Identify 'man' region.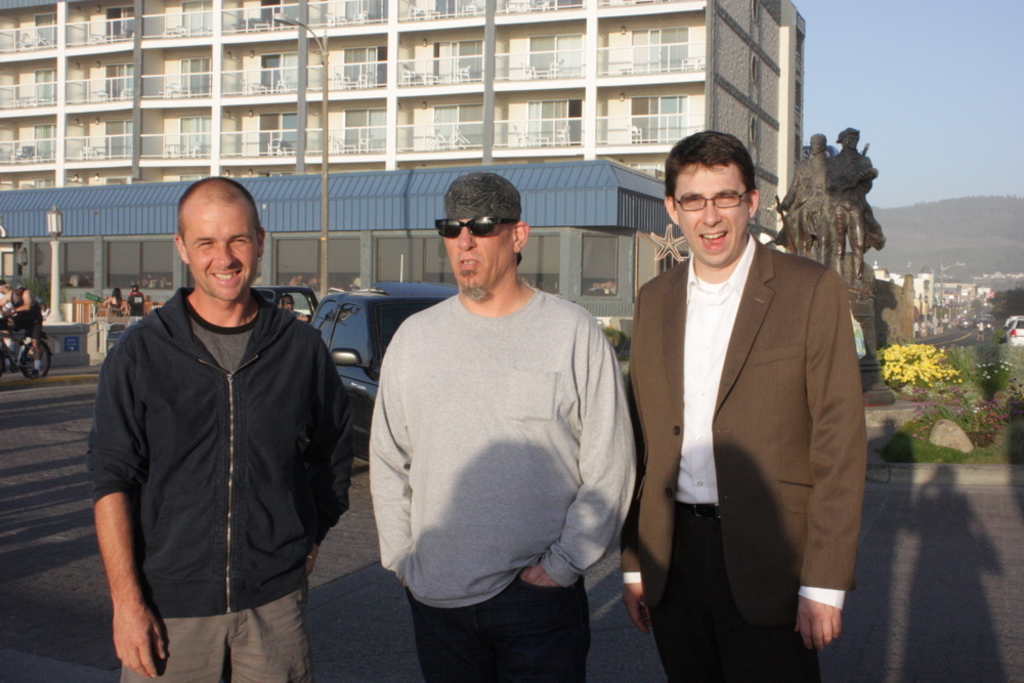
Region: [left=372, top=171, right=633, bottom=682].
